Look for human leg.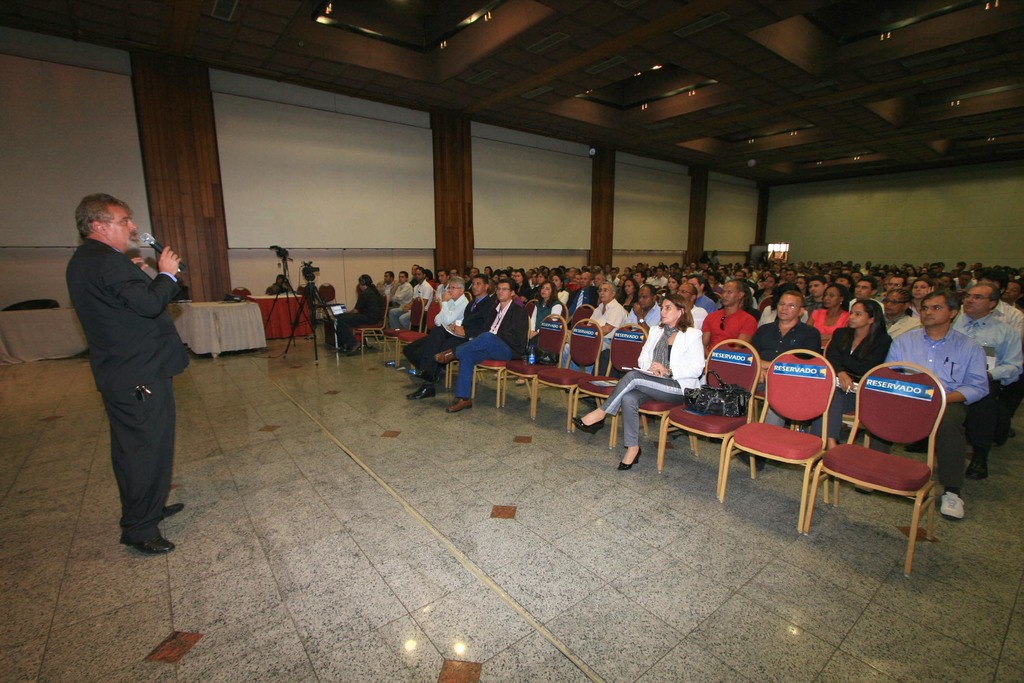
Found: bbox=[927, 400, 963, 522].
